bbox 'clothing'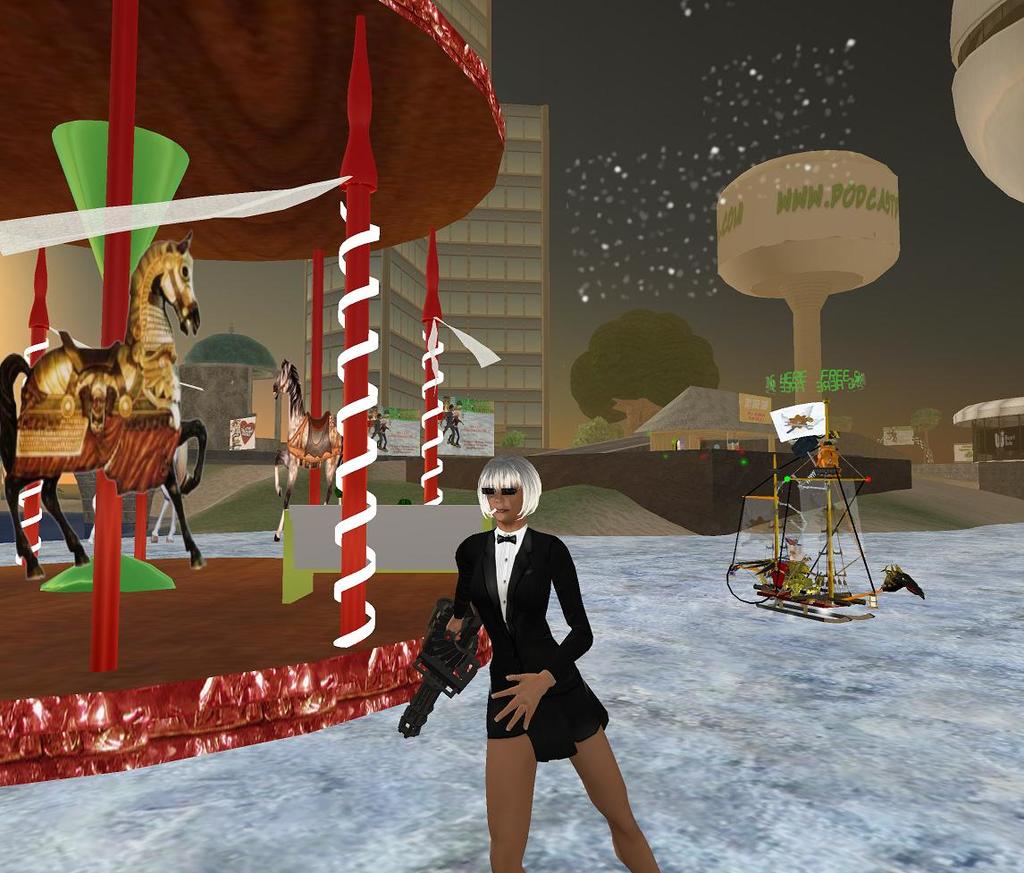
[366,416,383,450]
